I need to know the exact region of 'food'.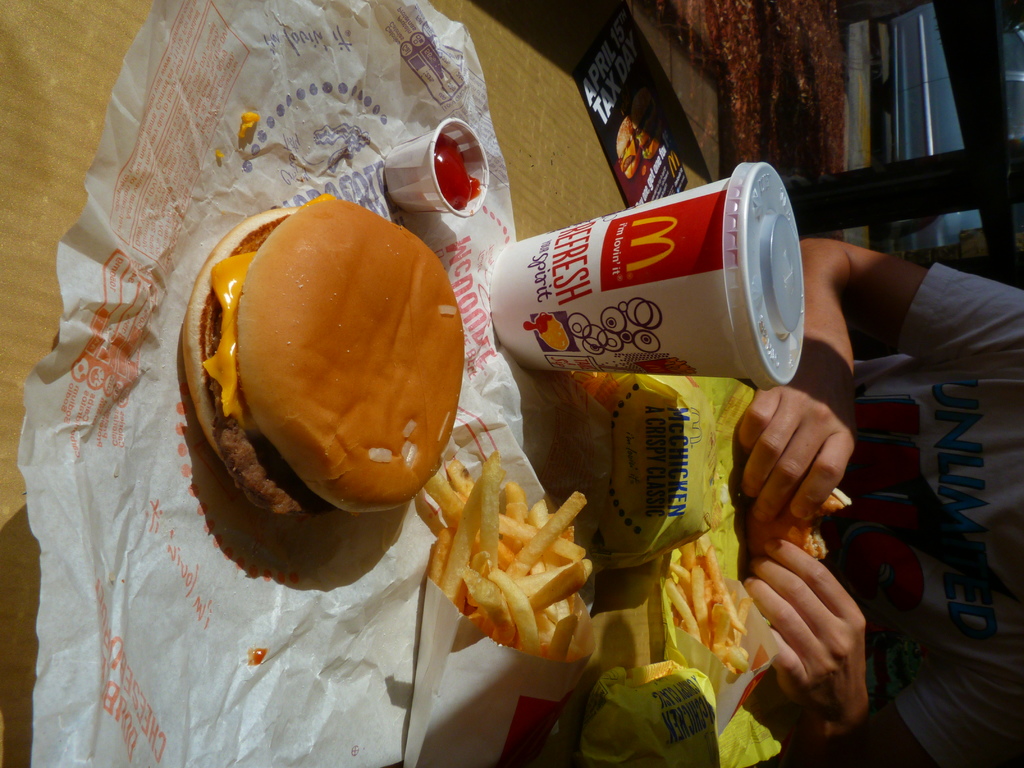
Region: (433, 130, 481, 212).
